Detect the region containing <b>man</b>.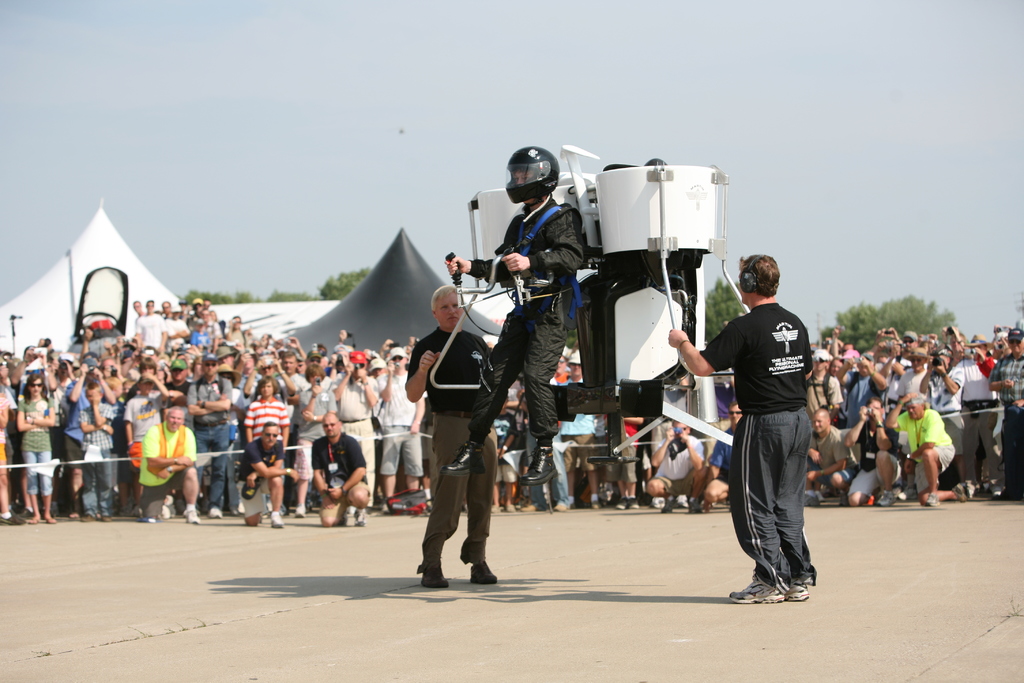
(799,407,849,485).
